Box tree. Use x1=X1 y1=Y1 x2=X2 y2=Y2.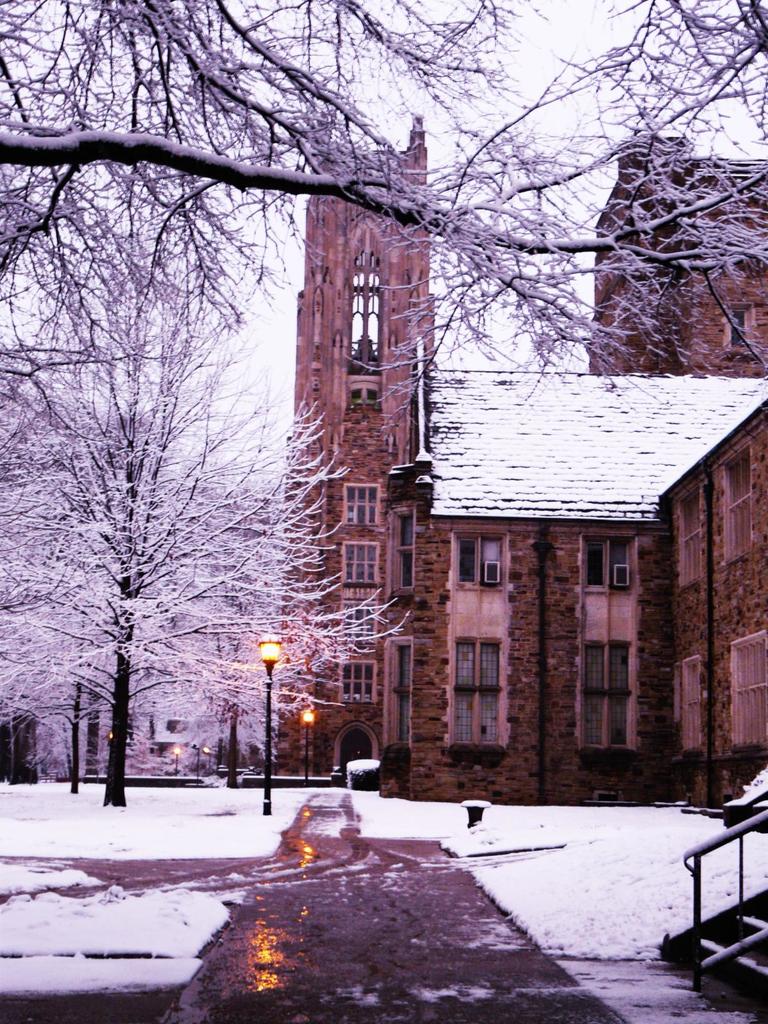
x1=0 y1=329 x2=406 y2=799.
